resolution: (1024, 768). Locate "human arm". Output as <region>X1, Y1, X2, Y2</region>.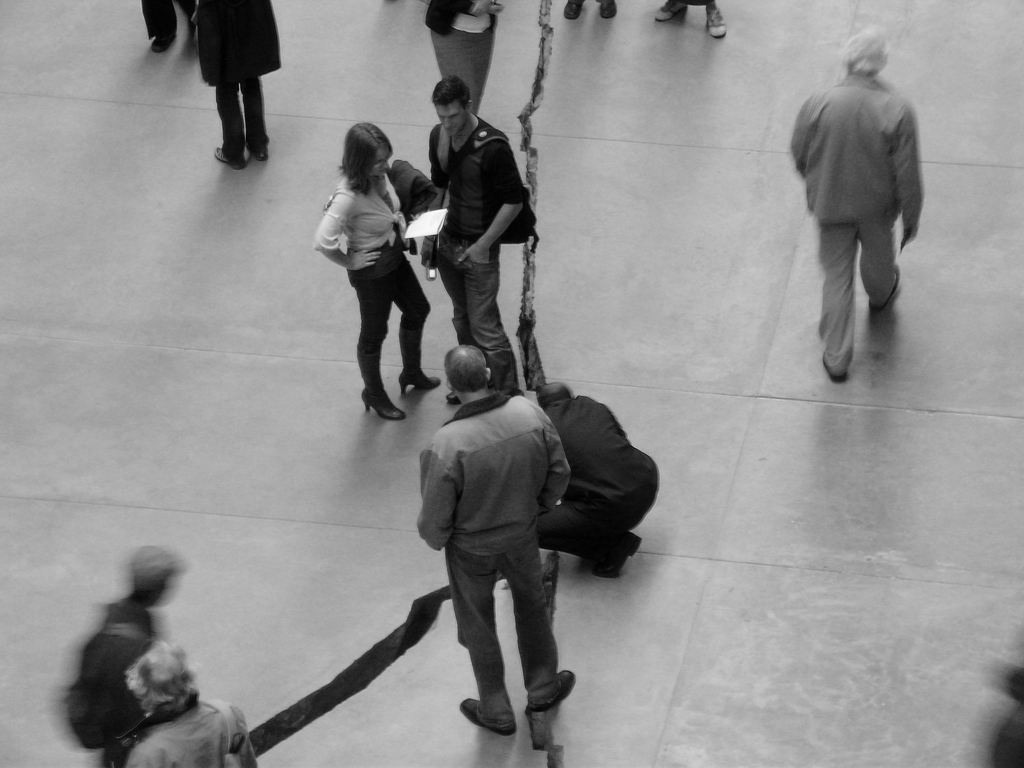
<region>312, 190, 381, 273</region>.
